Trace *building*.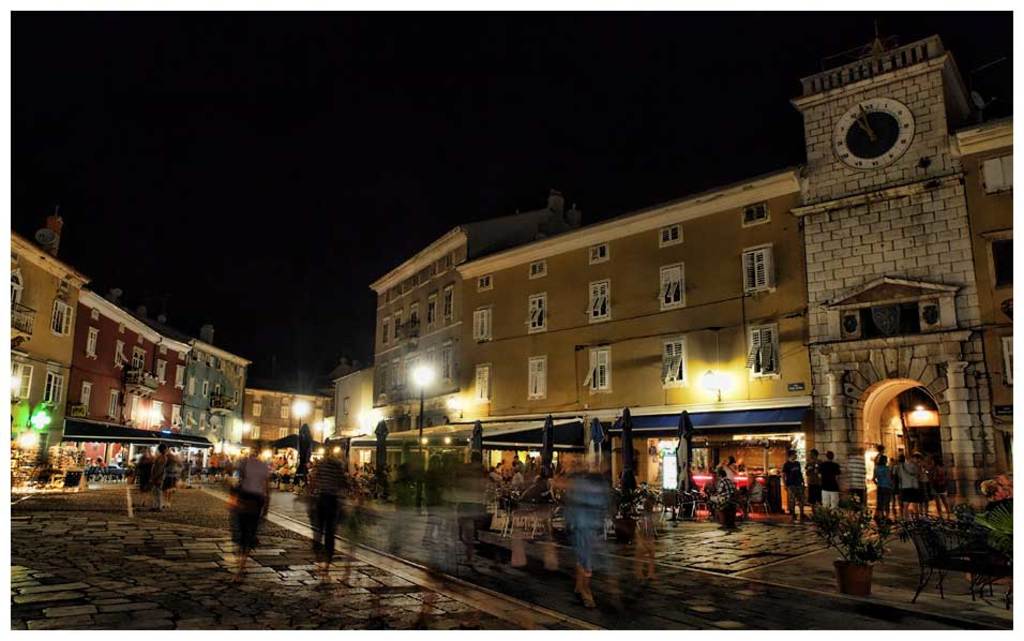
Traced to (left=247, top=389, right=335, bottom=466).
